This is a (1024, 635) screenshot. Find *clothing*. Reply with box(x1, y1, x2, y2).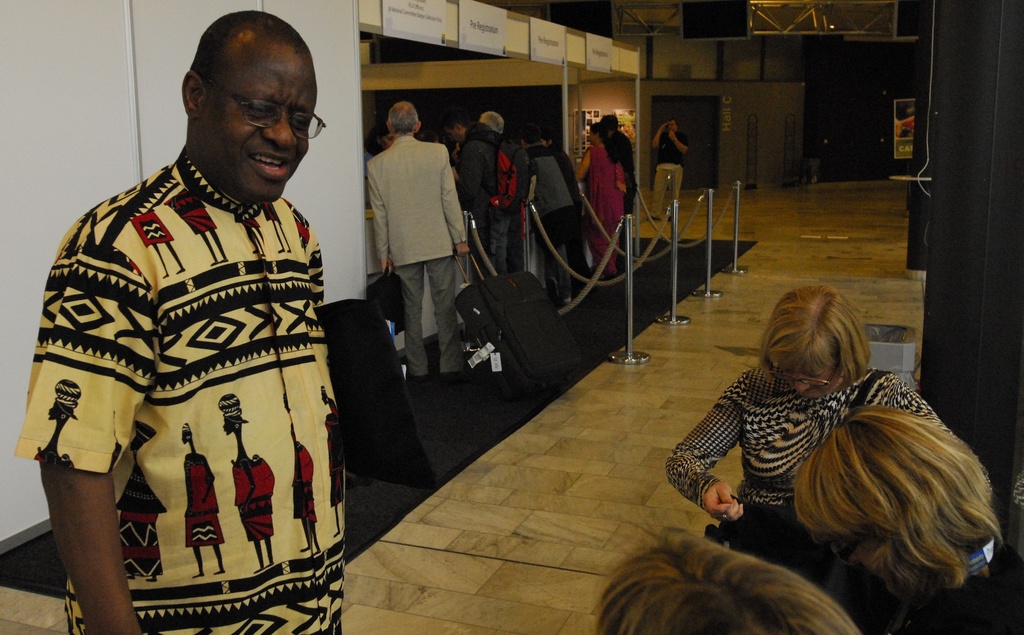
box(573, 132, 631, 273).
